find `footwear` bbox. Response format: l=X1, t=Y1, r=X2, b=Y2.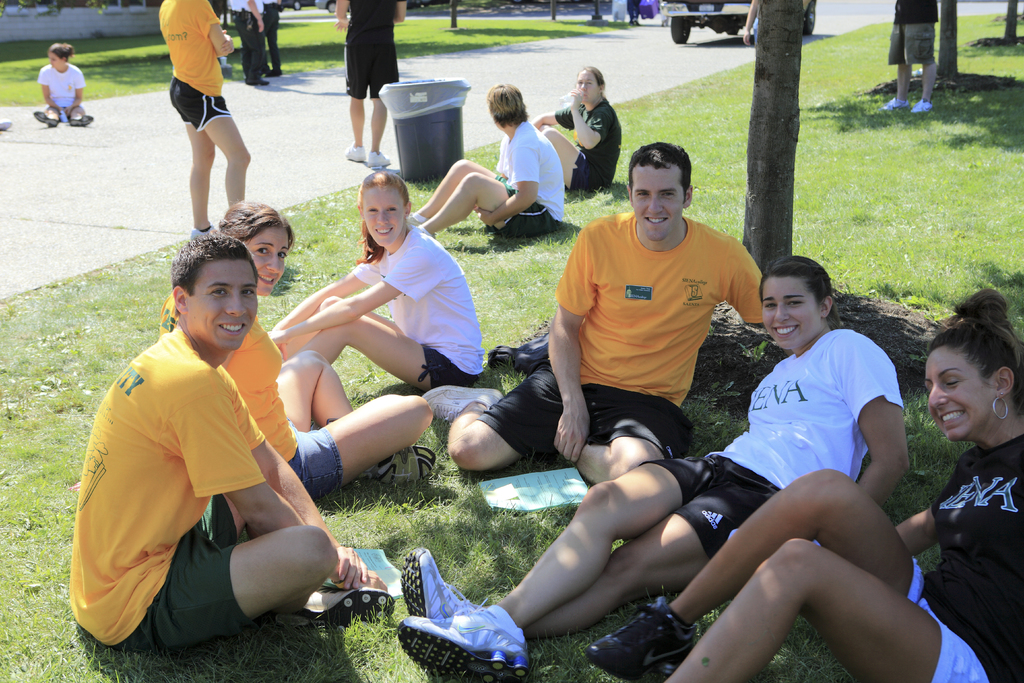
l=908, t=99, r=935, b=116.
